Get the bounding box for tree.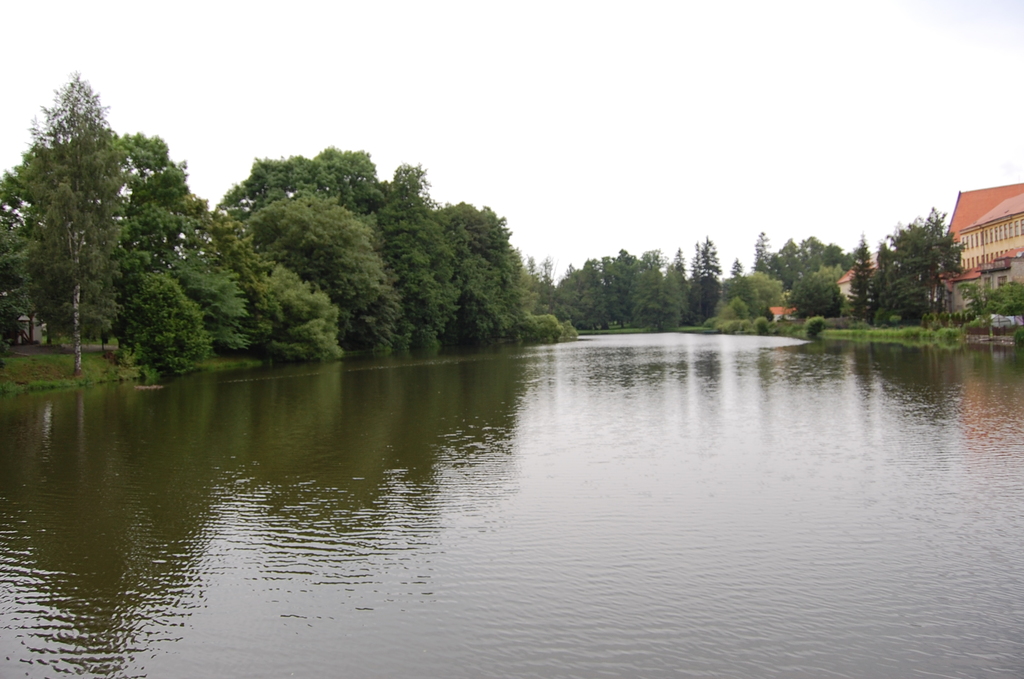
<box>3,78,149,373</box>.
